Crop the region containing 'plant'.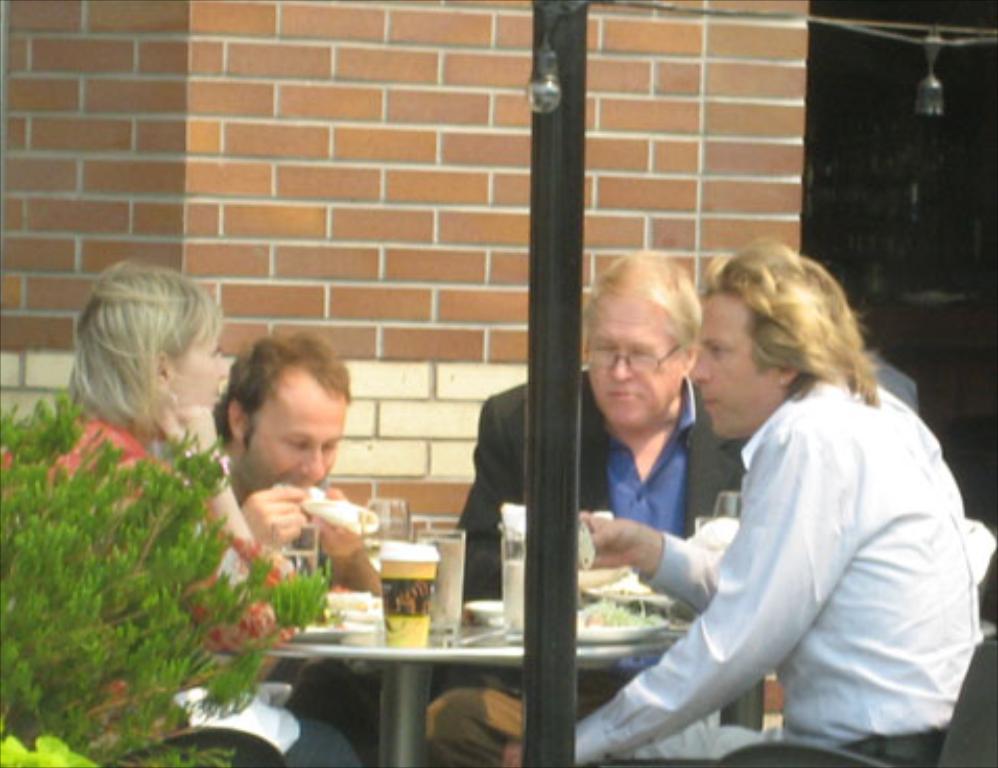
Crop region: 8/376/313/762.
